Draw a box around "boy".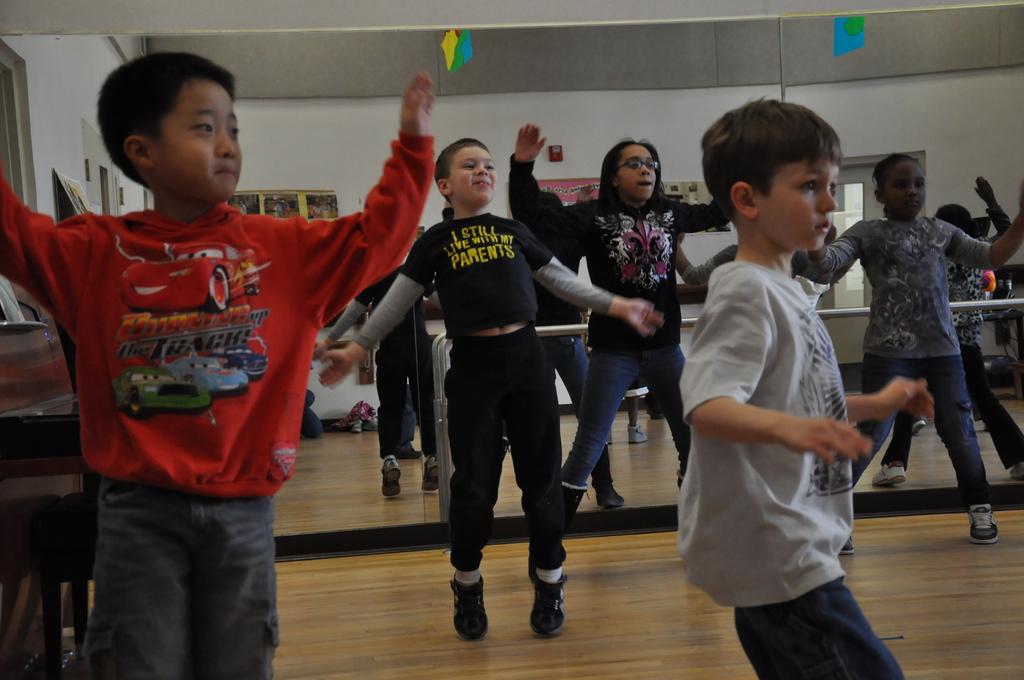
box=[671, 109, 901, 654].
